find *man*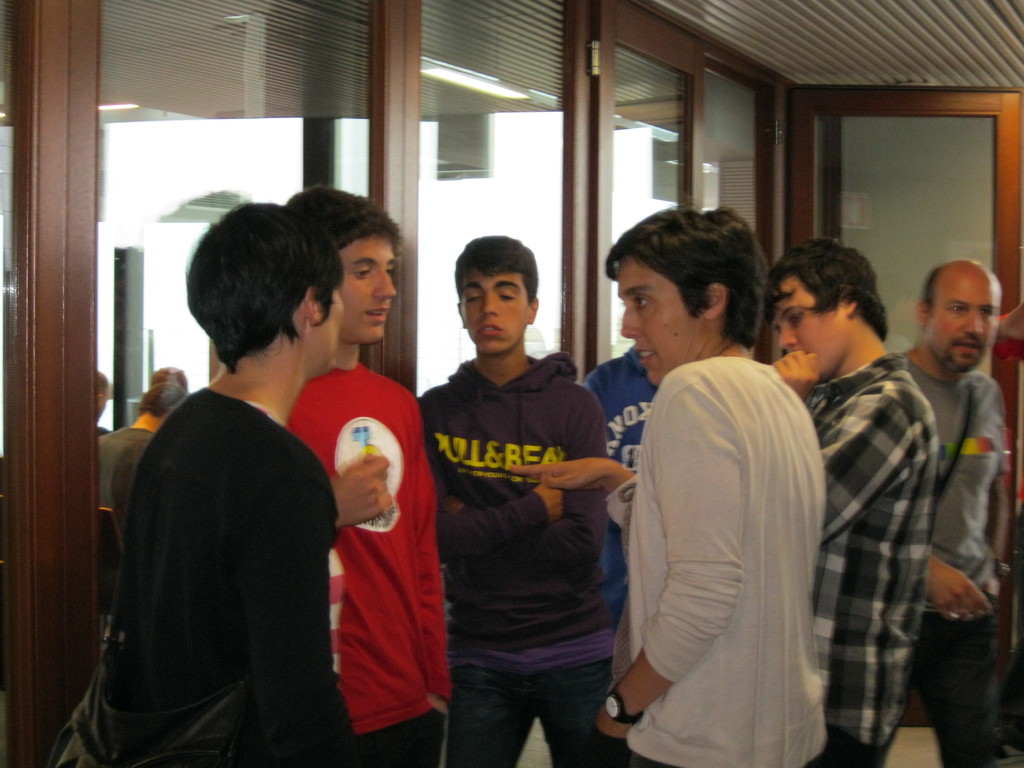
bbox=(406, 221, 634, 766)
